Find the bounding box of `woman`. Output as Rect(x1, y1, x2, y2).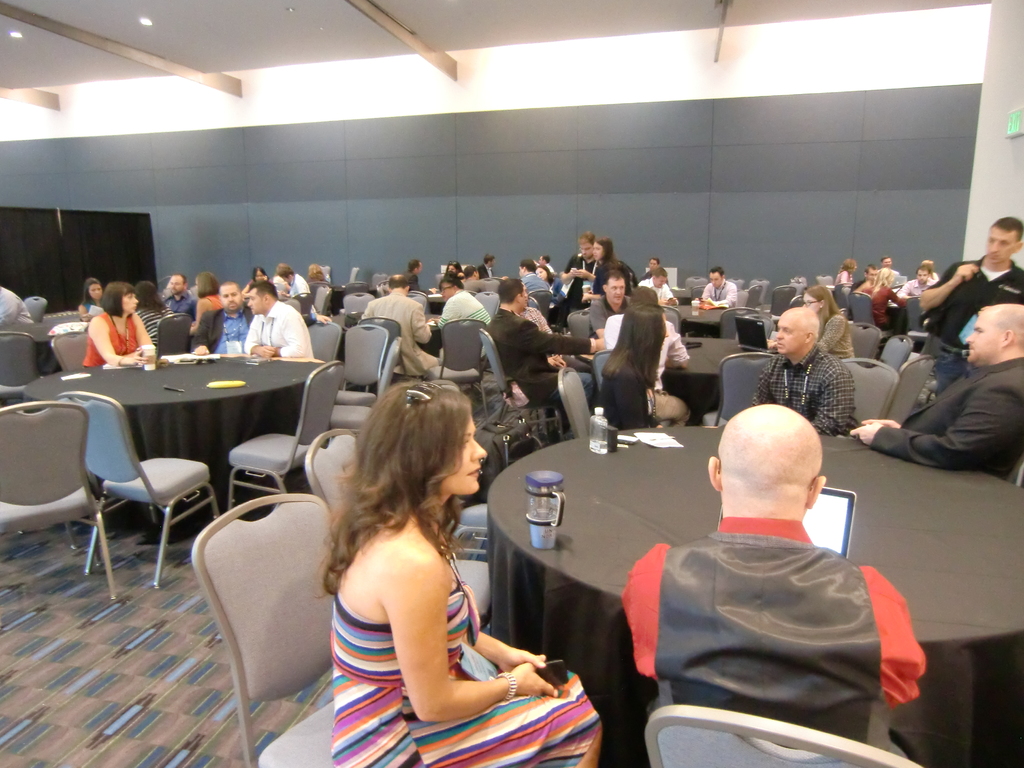
Rect(856, 265, 907, 324).
